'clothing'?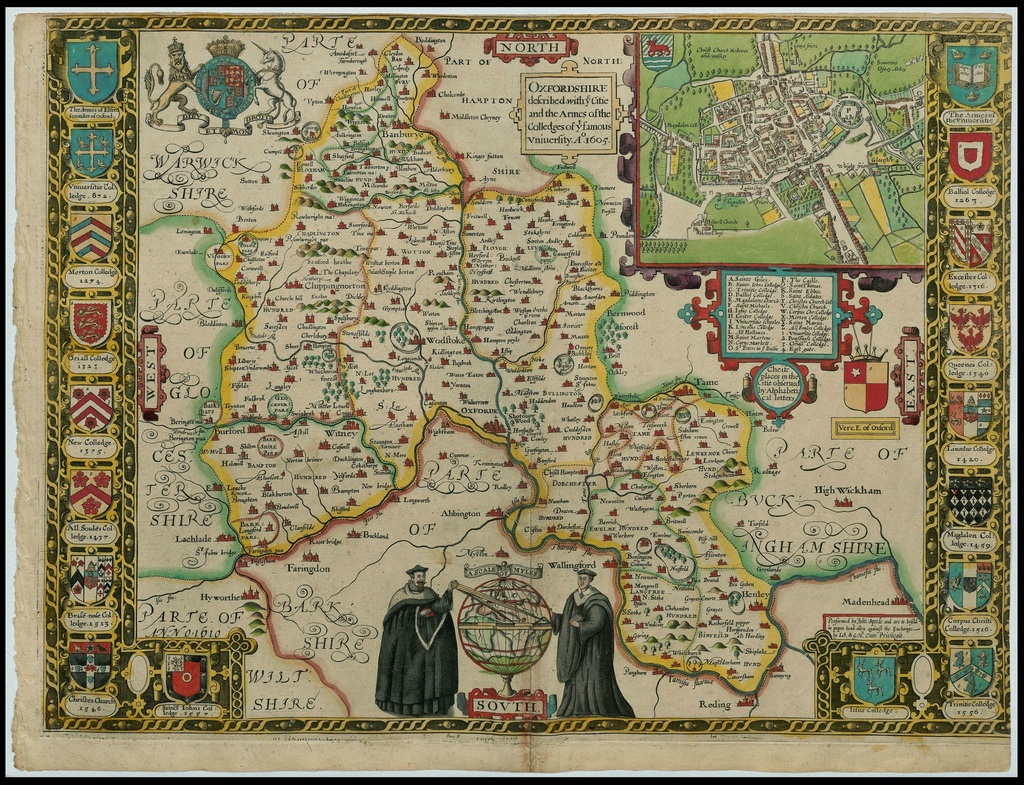
x1=373 y1=583 x2=461 y2=720
